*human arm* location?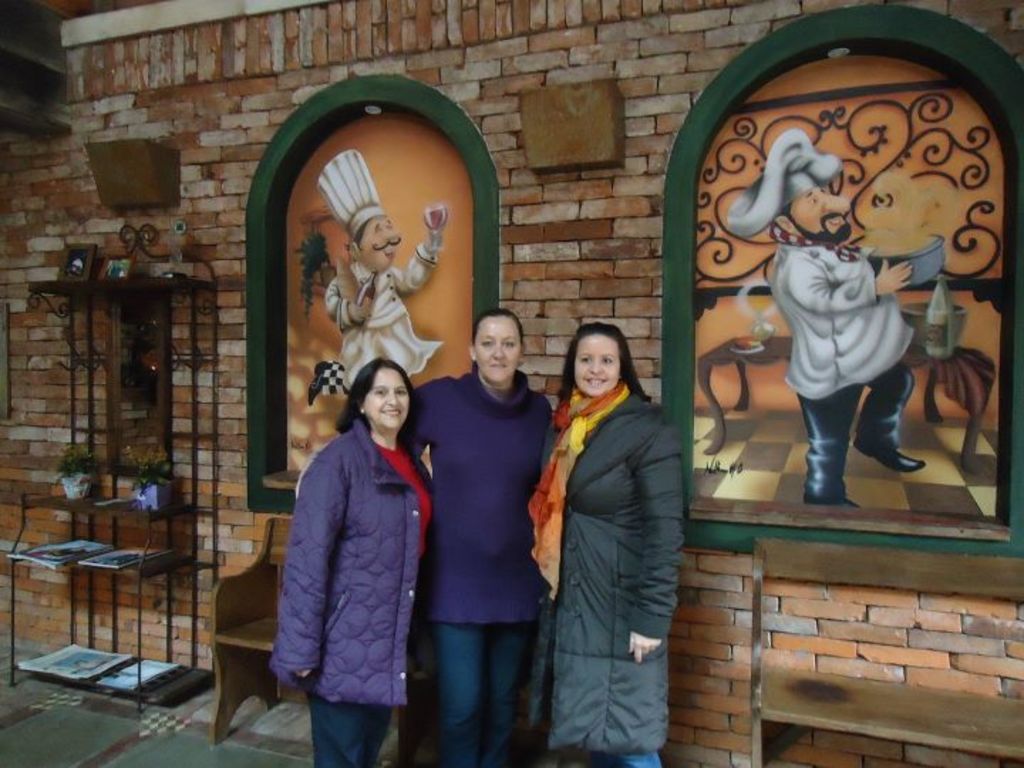
(290,464,333,674)
